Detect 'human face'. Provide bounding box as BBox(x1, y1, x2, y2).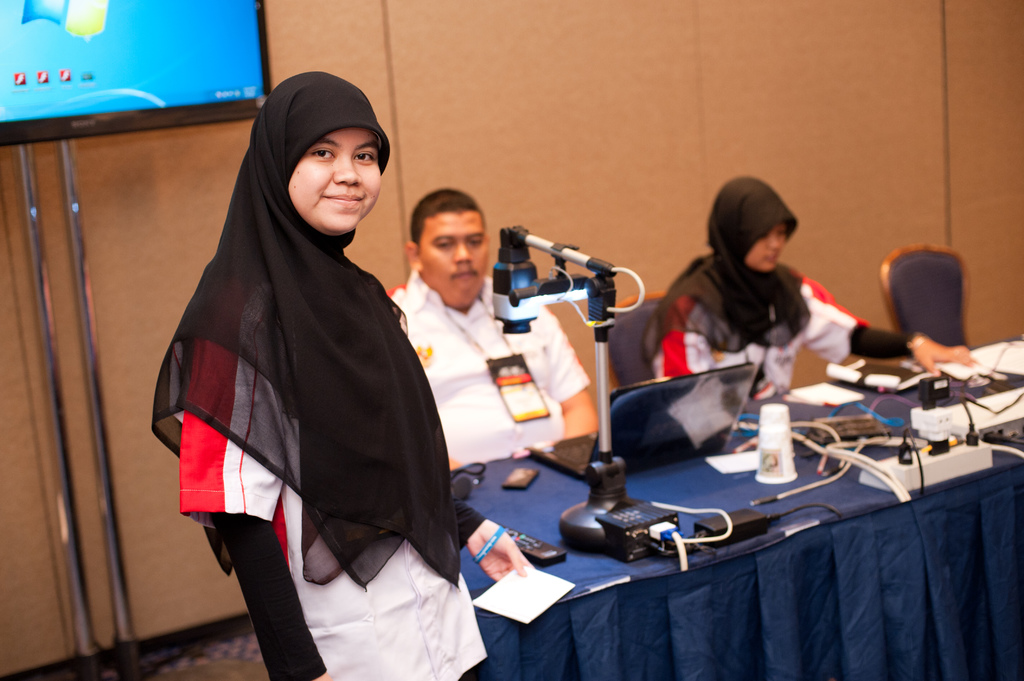
BBox(276, 118, 385, 234).
